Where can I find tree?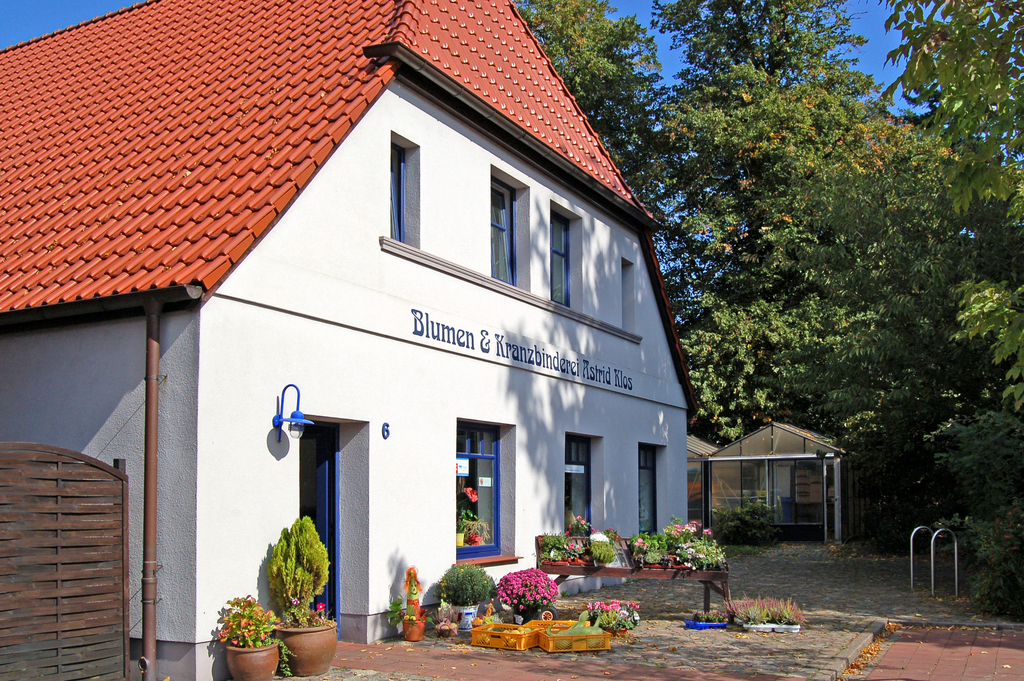
You can find it at 647:45:988:527.
